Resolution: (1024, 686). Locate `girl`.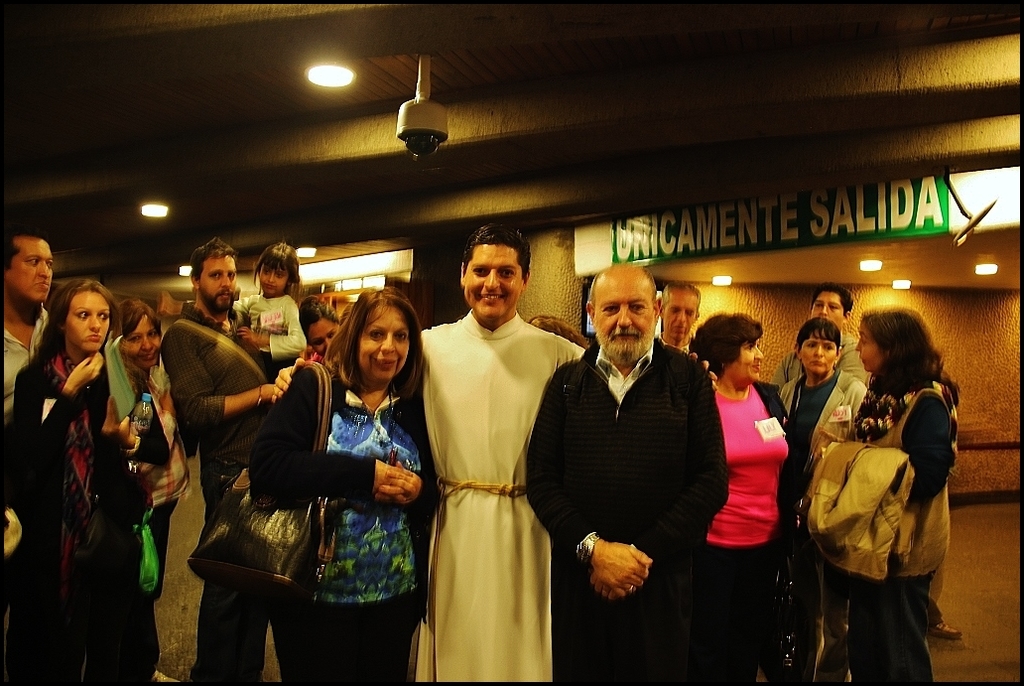
bbox=[232, 238, 307, 377].
